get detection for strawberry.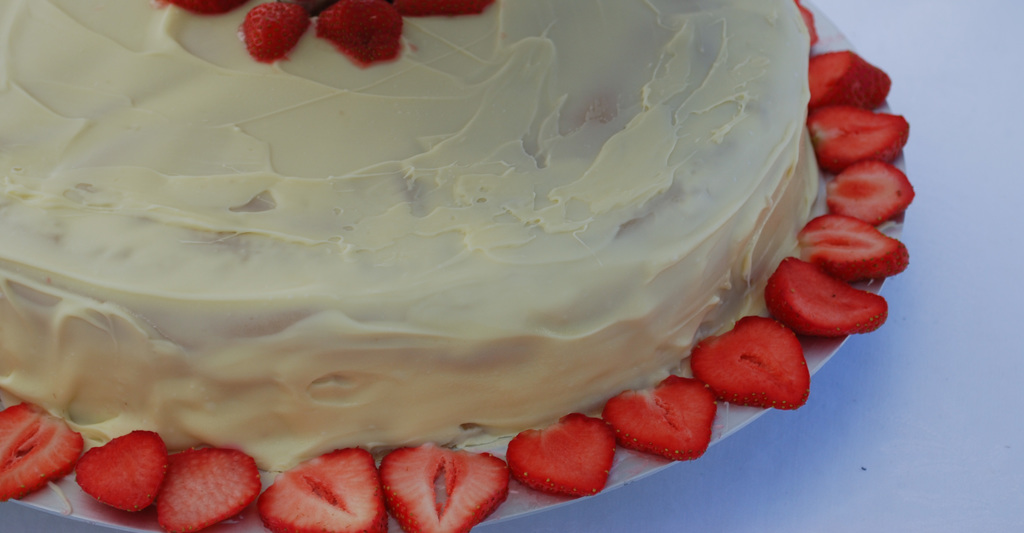
Detection: <bbox>685, 316, 803, 408</bbox>.
